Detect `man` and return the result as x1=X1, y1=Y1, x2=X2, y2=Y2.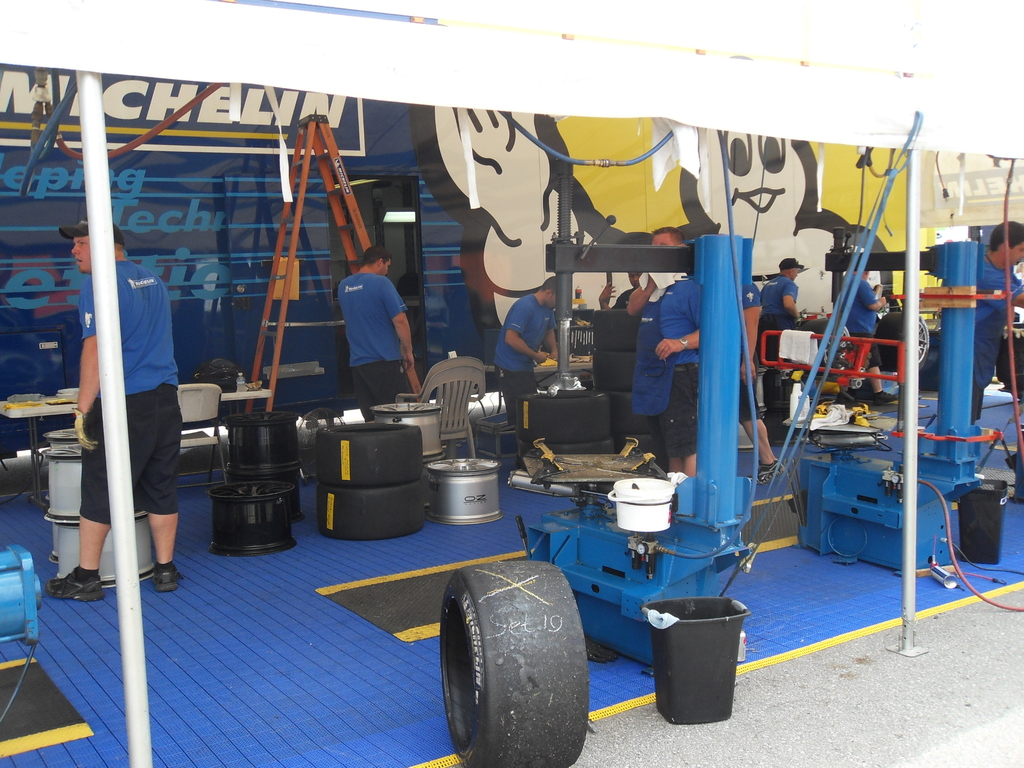
x1=970, y1=217, x2=1023, y2=429.
